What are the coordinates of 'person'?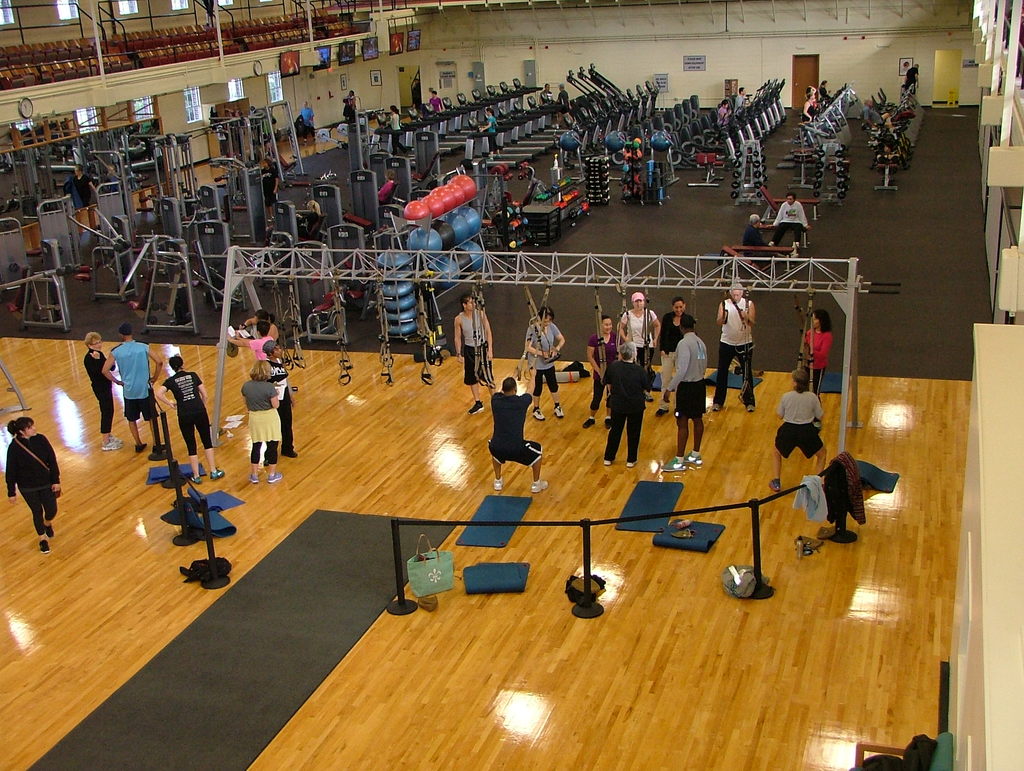
4, 409, 61, 551.
